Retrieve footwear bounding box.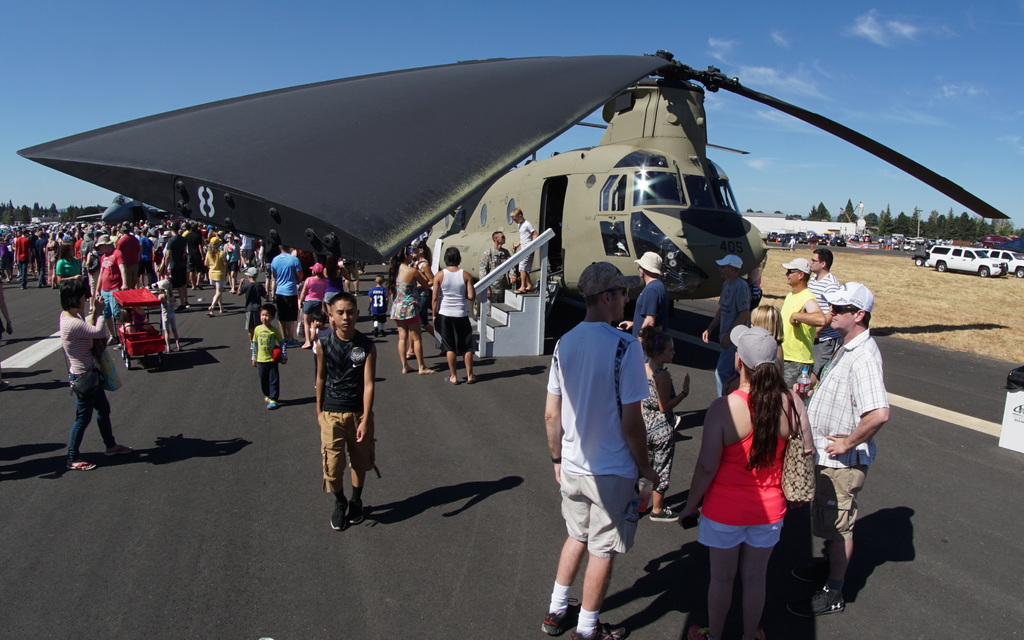
Bounding box: <region>328, 490, 348, 532</region>.
